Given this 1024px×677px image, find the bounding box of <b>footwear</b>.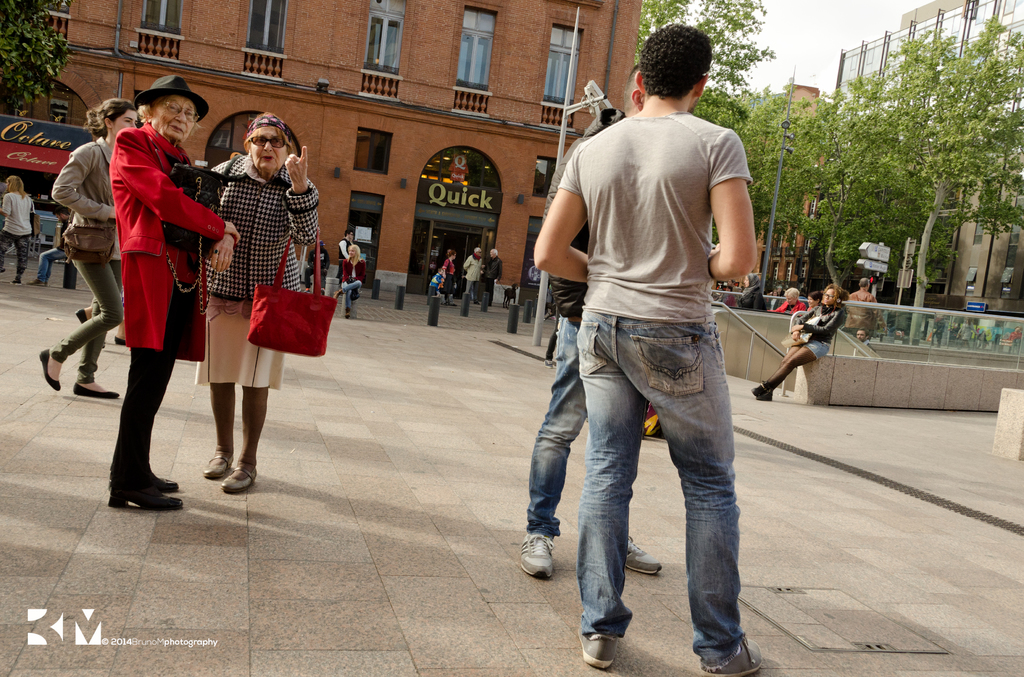
rect(520, 532, 557, 579).
